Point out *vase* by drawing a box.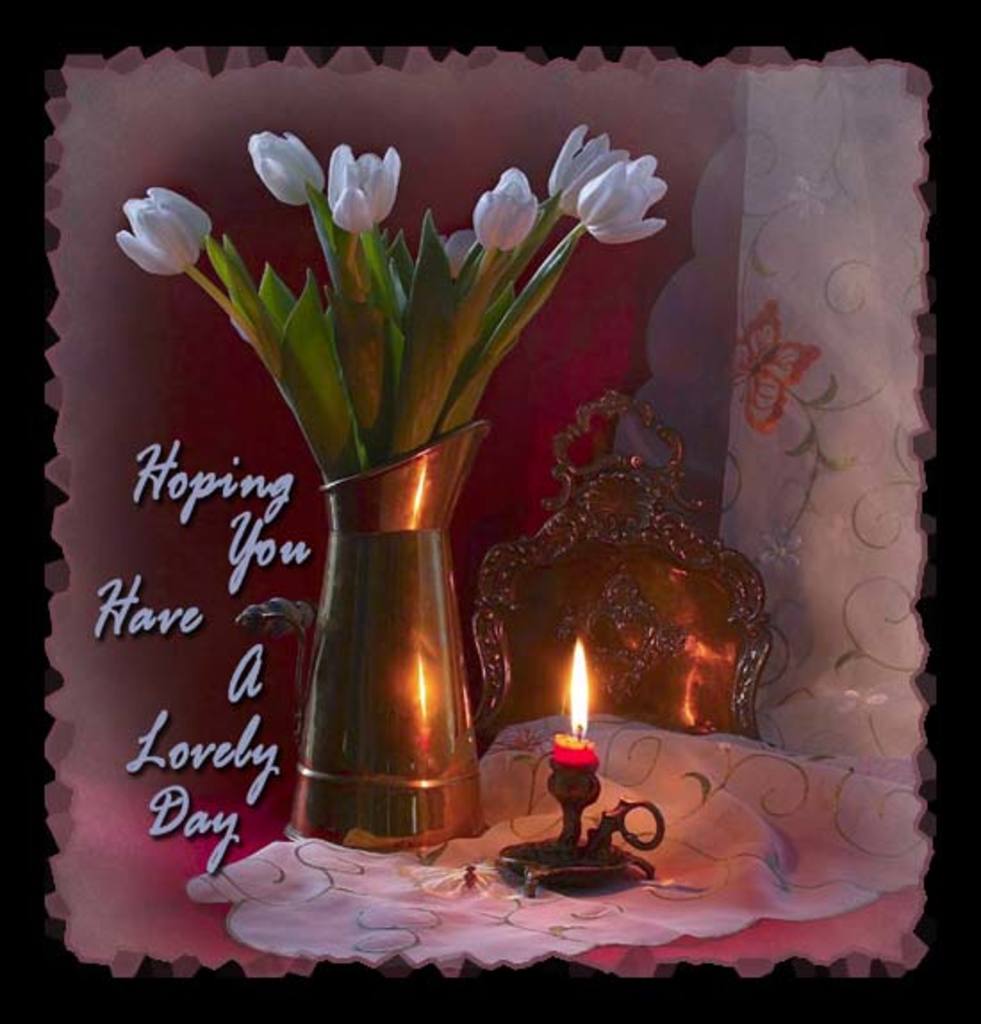
<box>293,416,490,855</box>.
